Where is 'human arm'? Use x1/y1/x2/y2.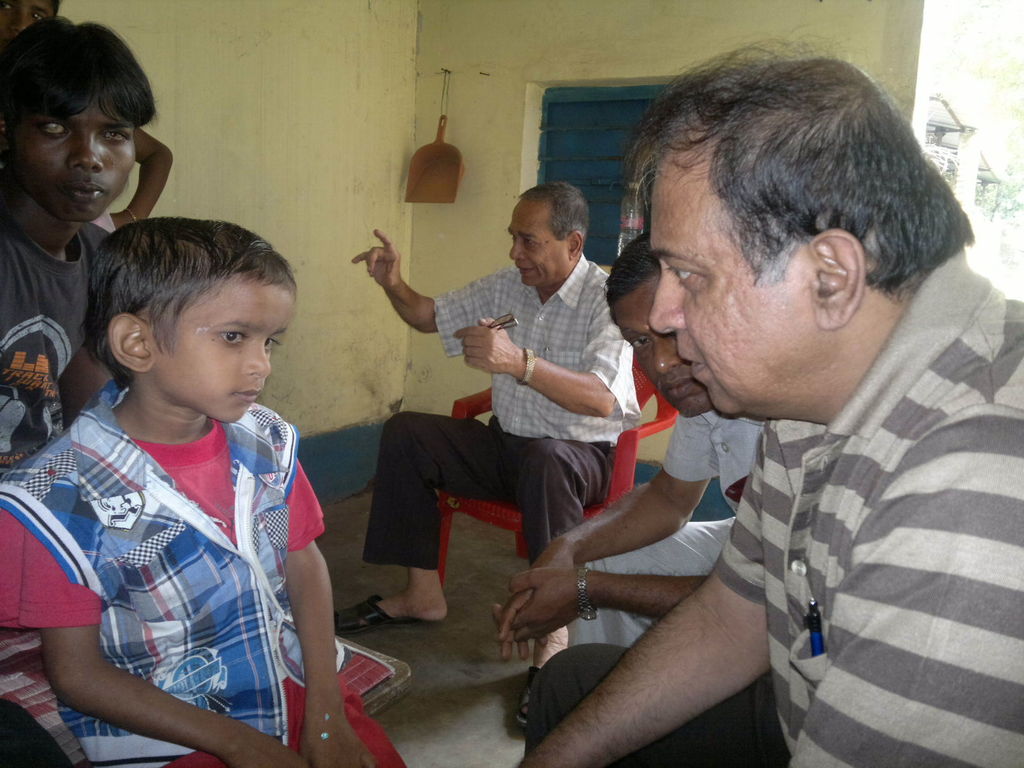
499/563/707/641.
